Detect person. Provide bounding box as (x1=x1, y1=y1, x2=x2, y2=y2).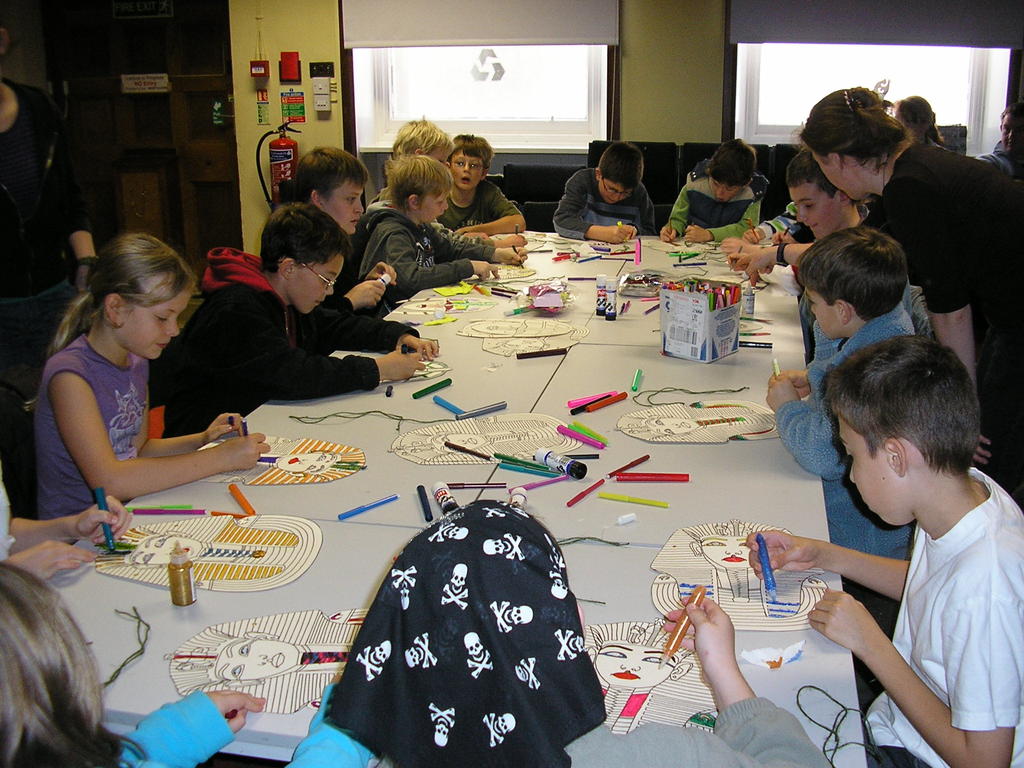
(x1=168, y1=605, x2=374, y2=716).
